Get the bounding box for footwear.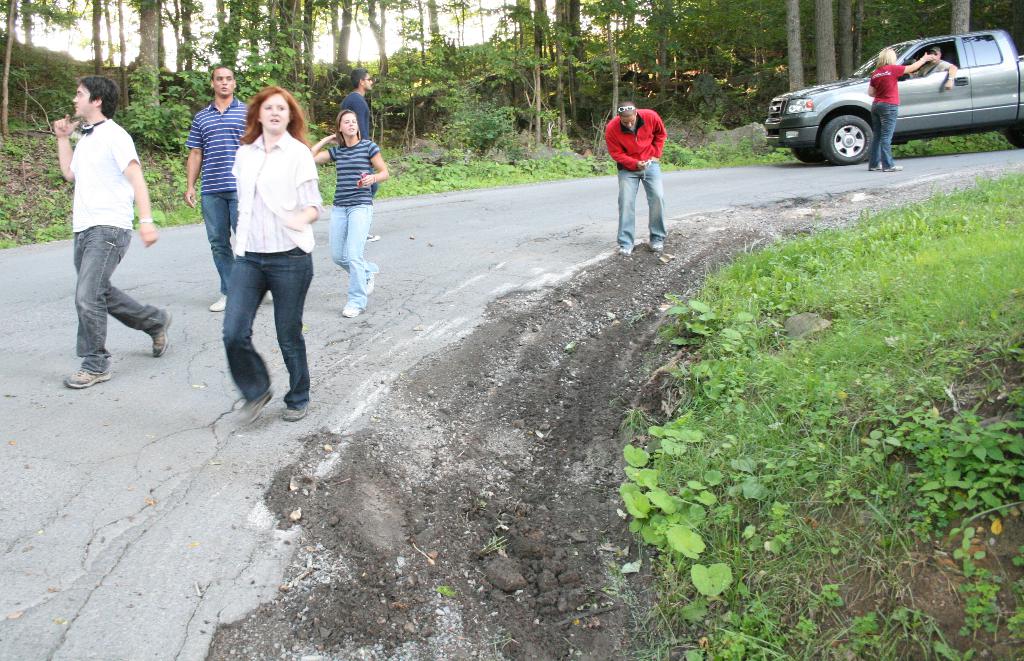
(x1=62, y1=367, x2=115, y2=389).
